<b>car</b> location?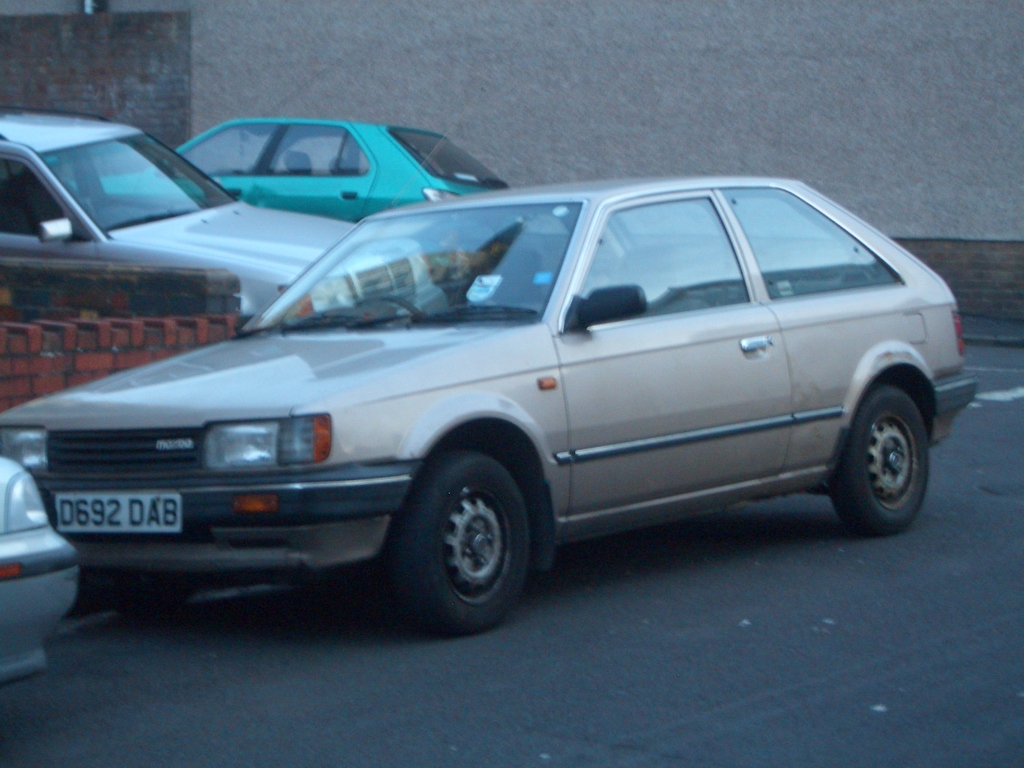
left=0, top=168, right=938, bottom=656
